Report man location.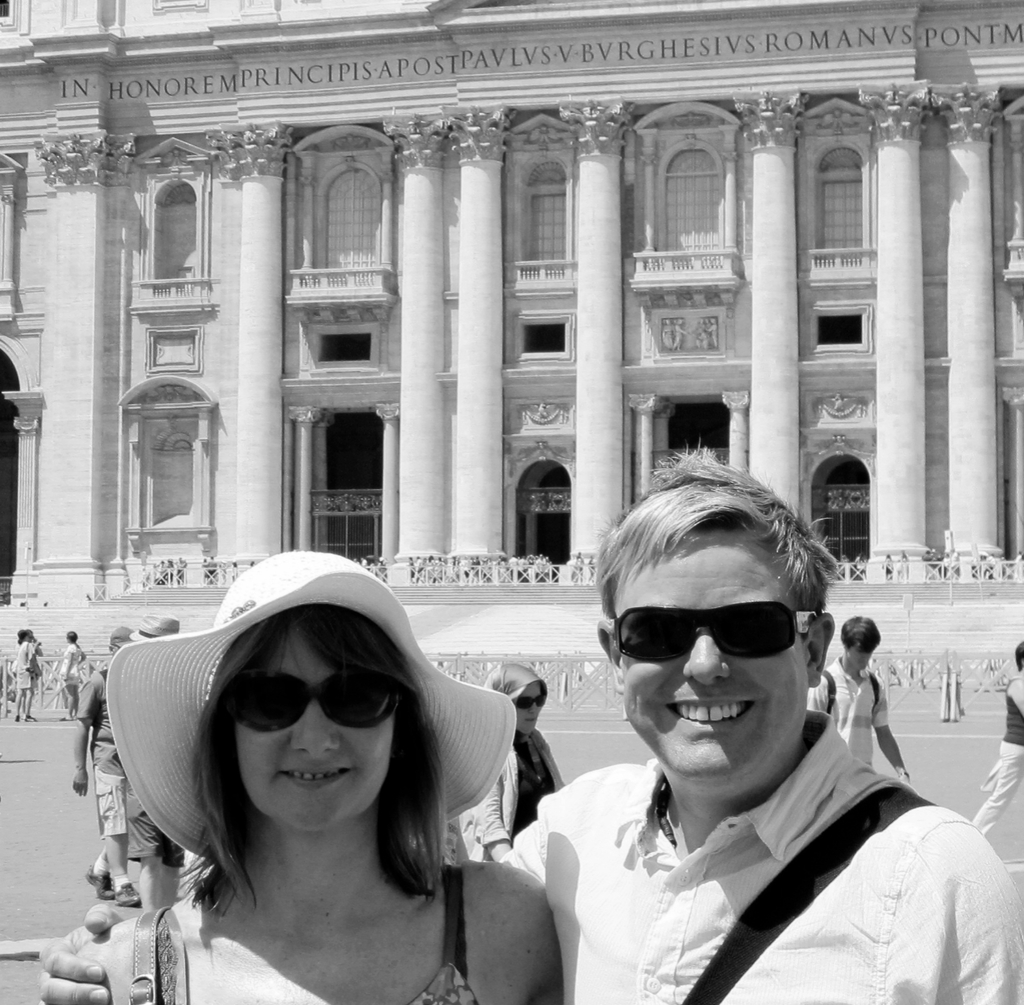
Report: [503, 467, 980, 1004].
